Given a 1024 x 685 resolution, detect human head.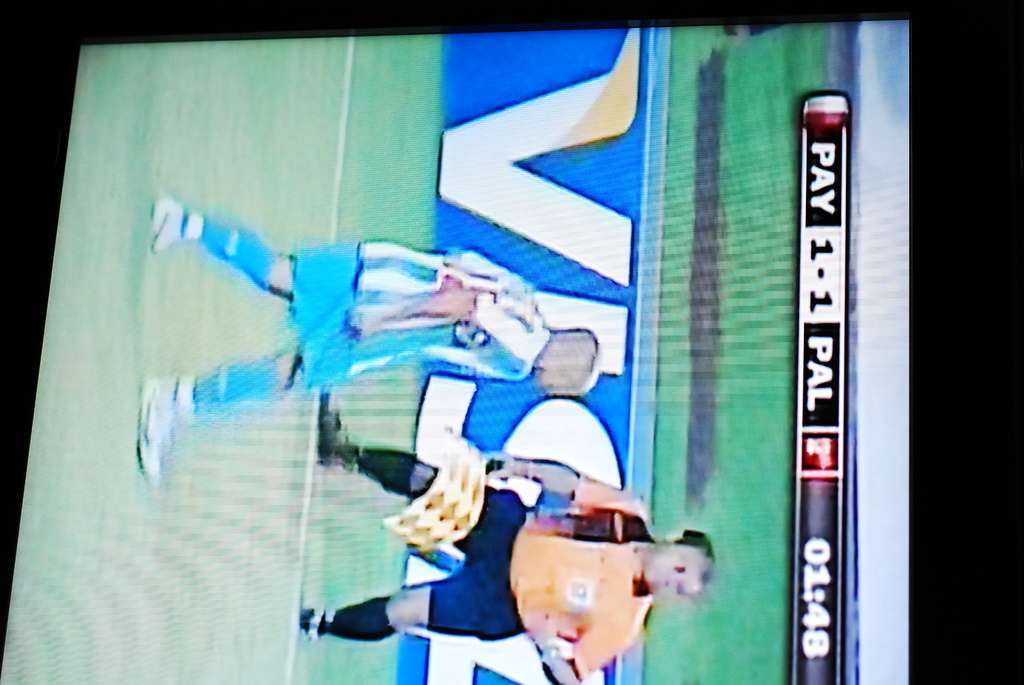
region(527, 335, 602, 395).
